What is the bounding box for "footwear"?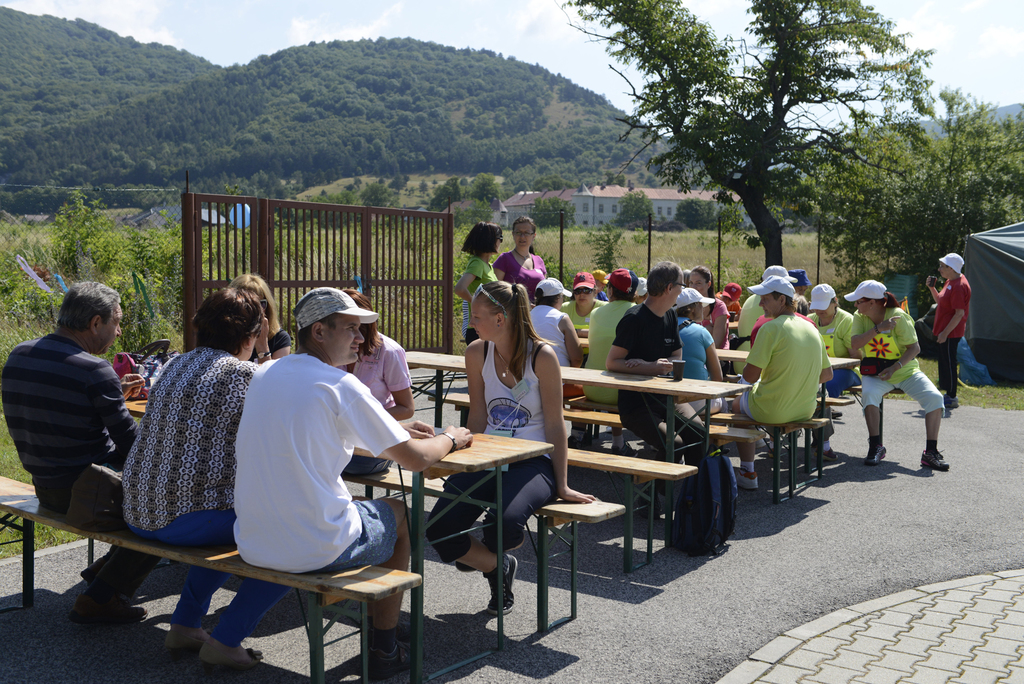
detection(866, 443, 888, 463).
